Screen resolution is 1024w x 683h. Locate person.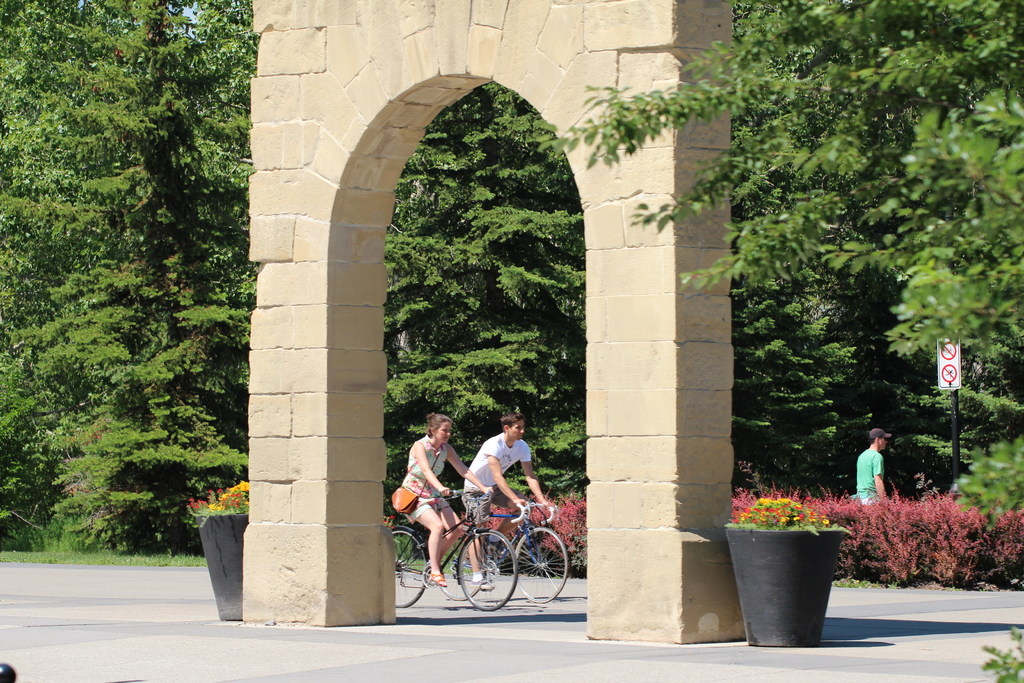
[left=394, top=407, right=458, bottom=598].
